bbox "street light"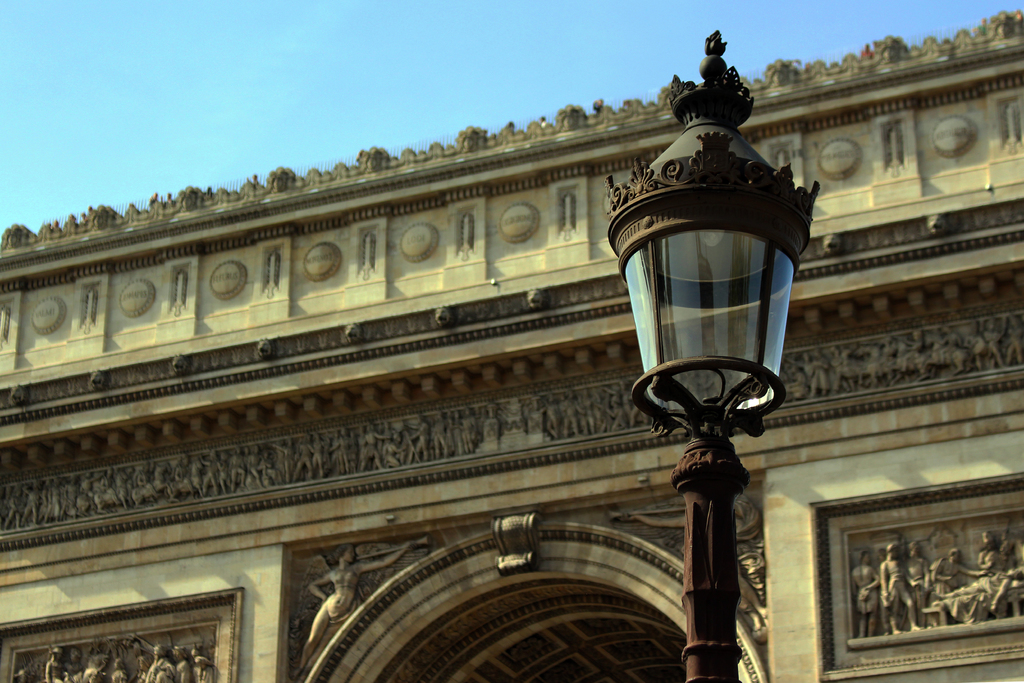
(604, 10, 831, 661)
